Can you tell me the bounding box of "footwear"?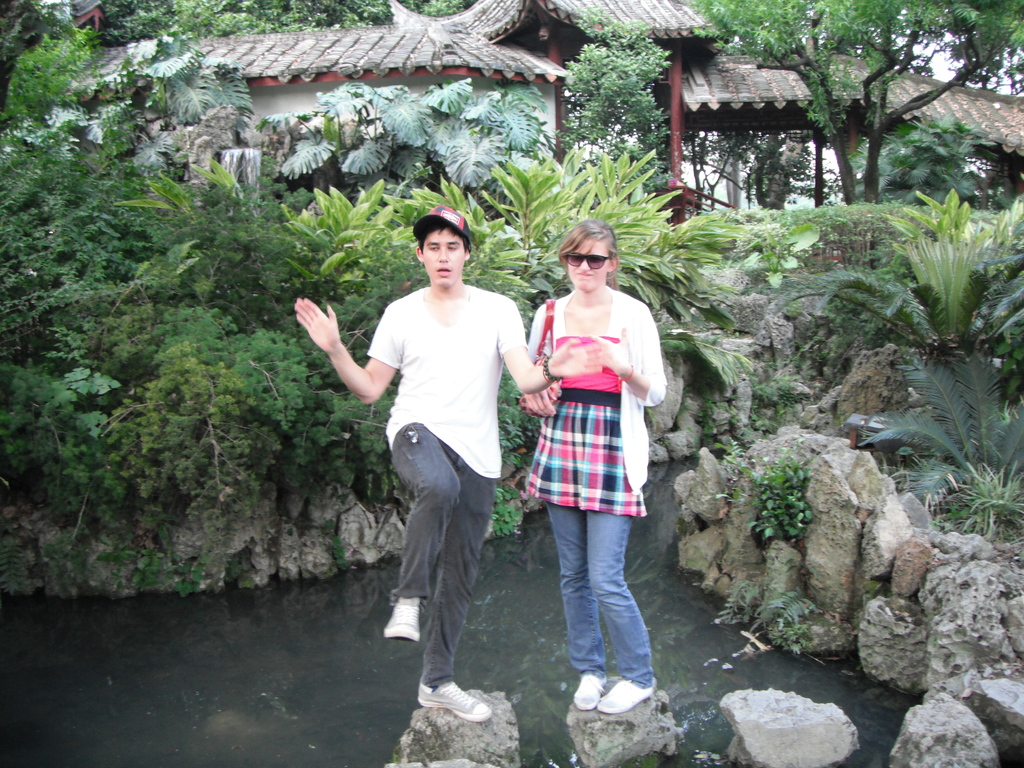
<box>415,681,493,722</box>.
